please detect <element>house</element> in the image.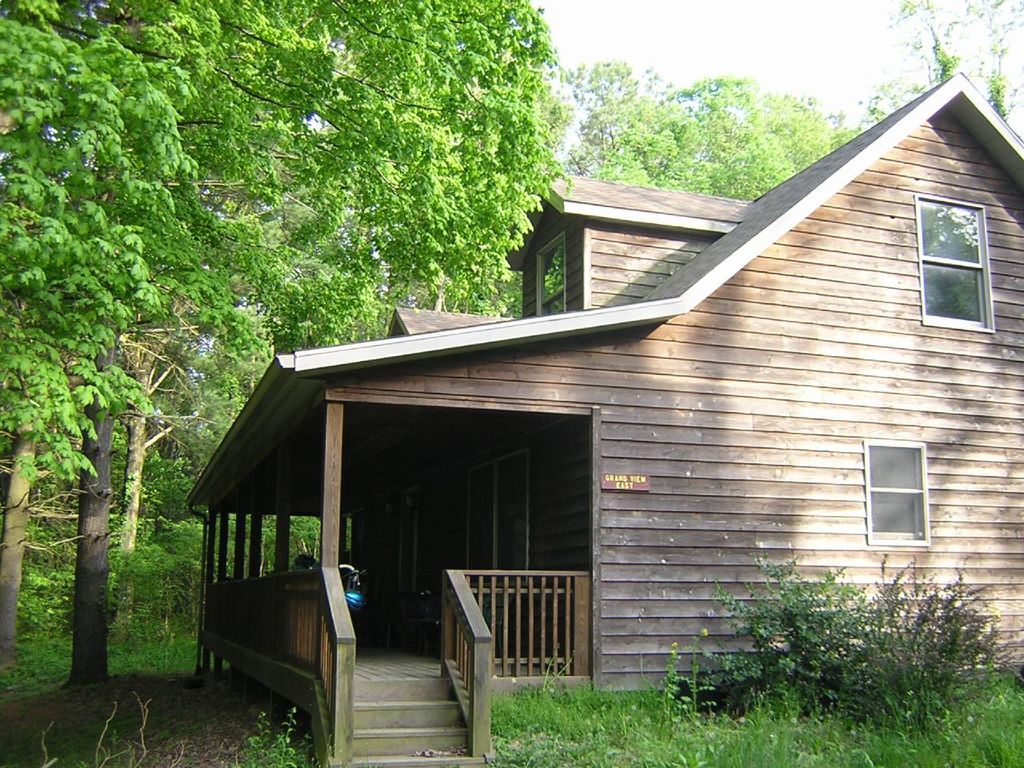
182,99,1005,754.
